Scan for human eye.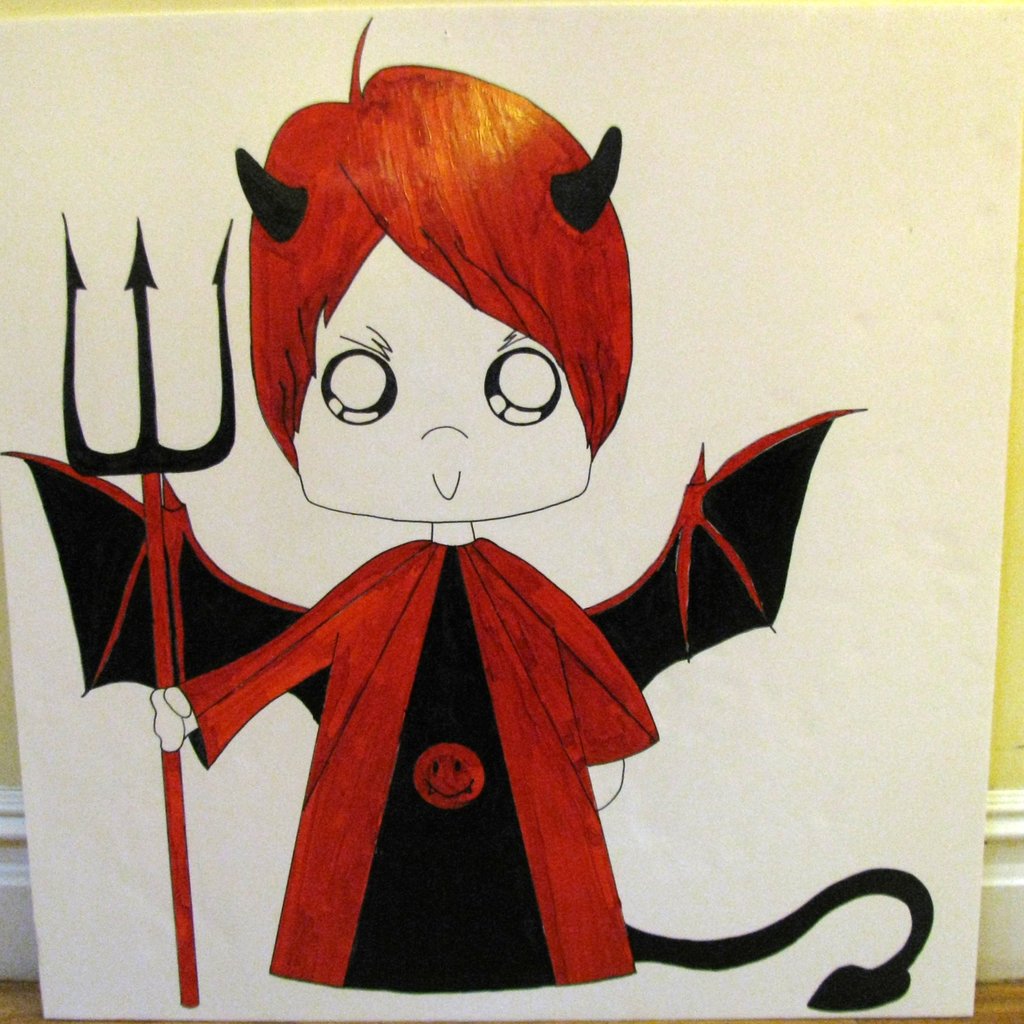
Scan result: 326,330,399,422.
